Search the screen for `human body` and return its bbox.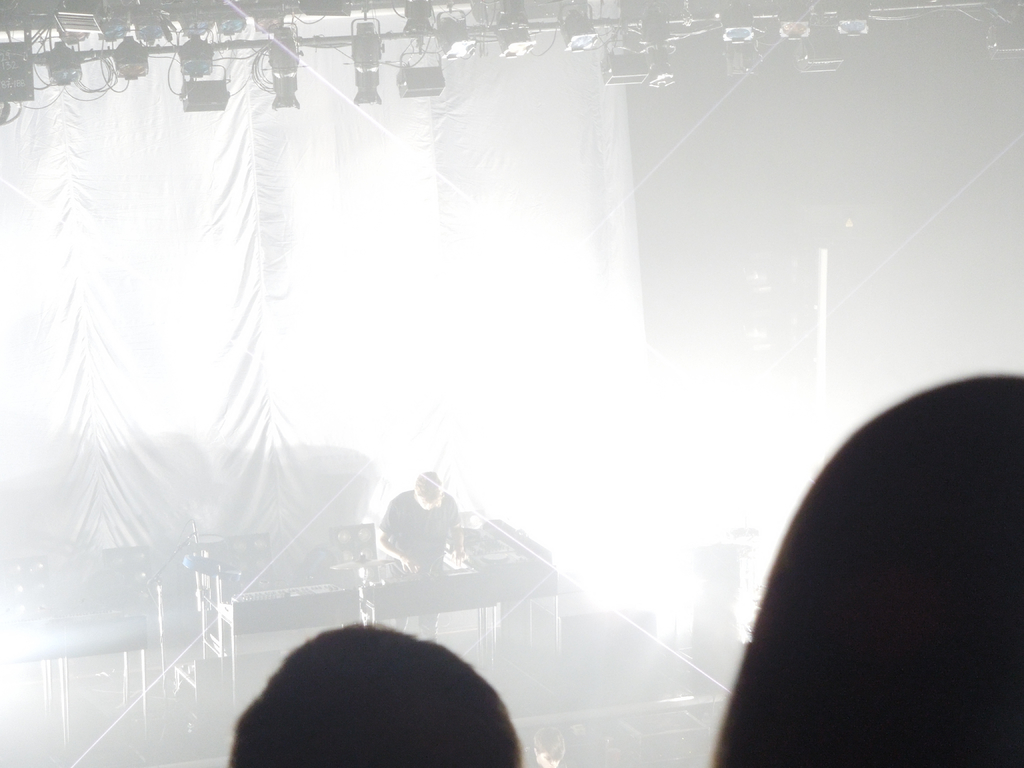
Found: [left=378, top=468, right=464, bottom=636].
